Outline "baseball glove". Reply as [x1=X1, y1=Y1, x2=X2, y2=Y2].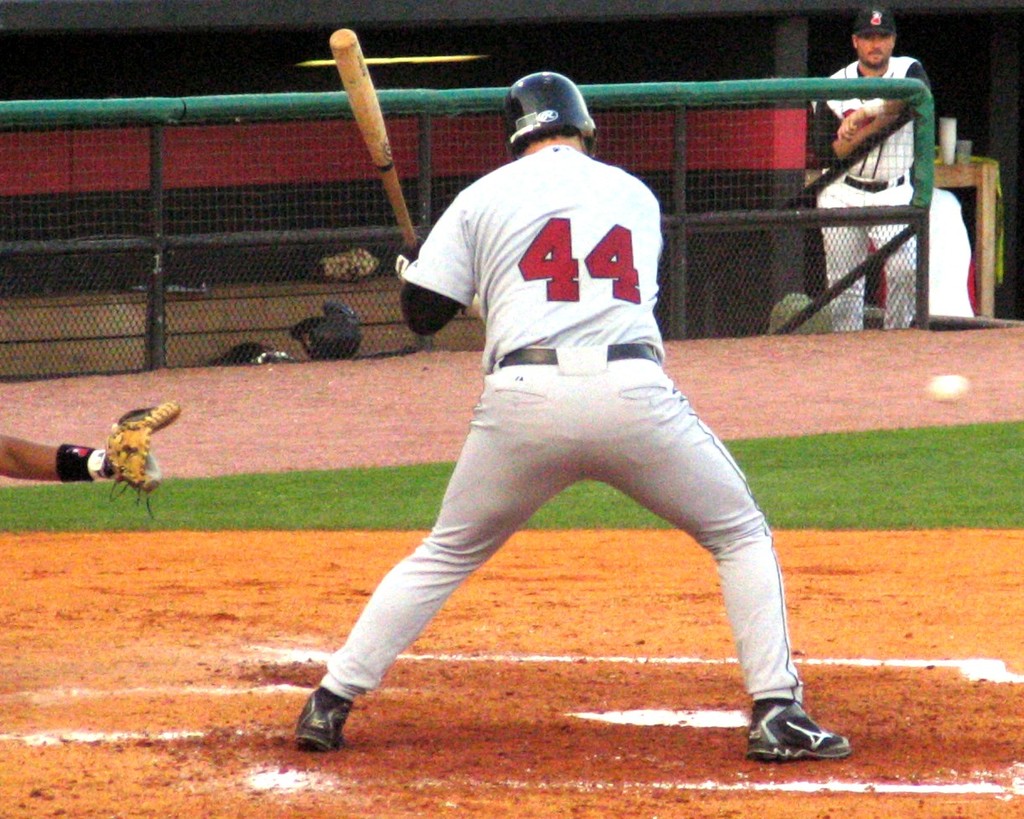
[x1=392, y1=233, x2=426, y2=277].
